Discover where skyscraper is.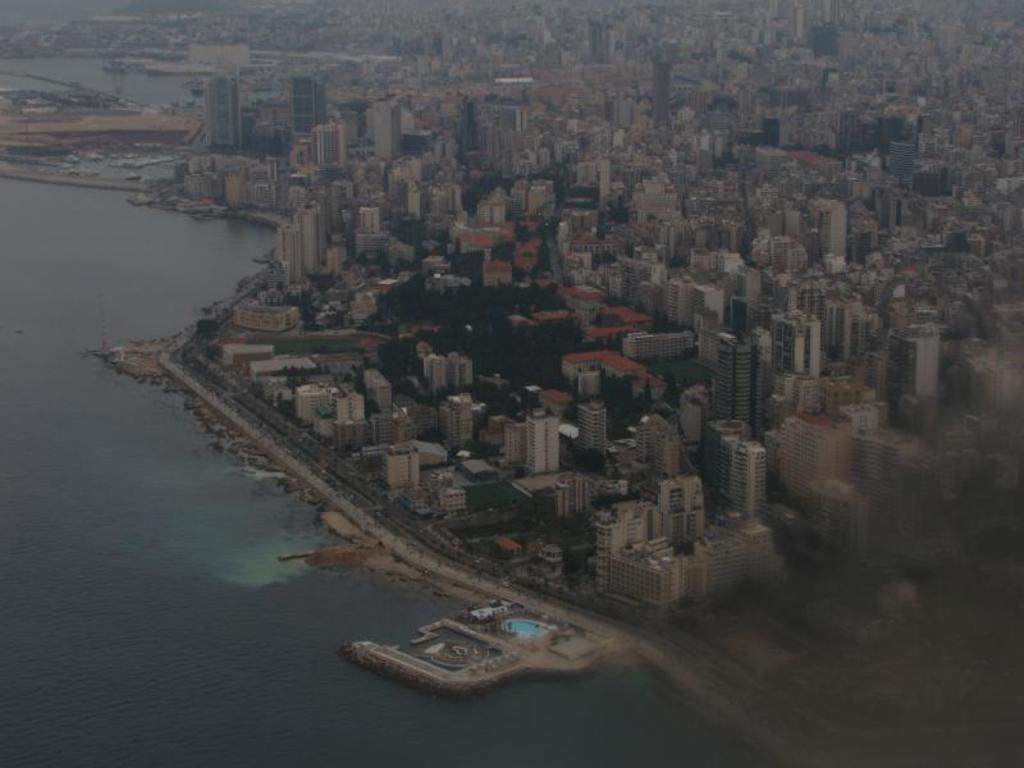
Discovered at (340, 394, 365, 420).
